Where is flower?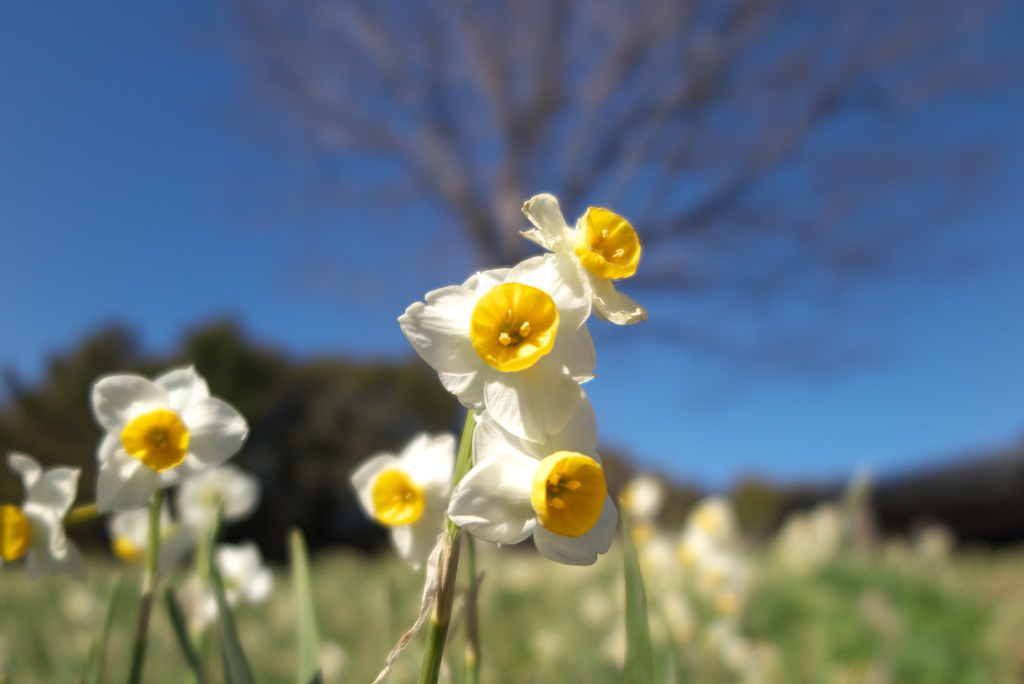
(x1=518, y1=188, x2=651, y2=328).
